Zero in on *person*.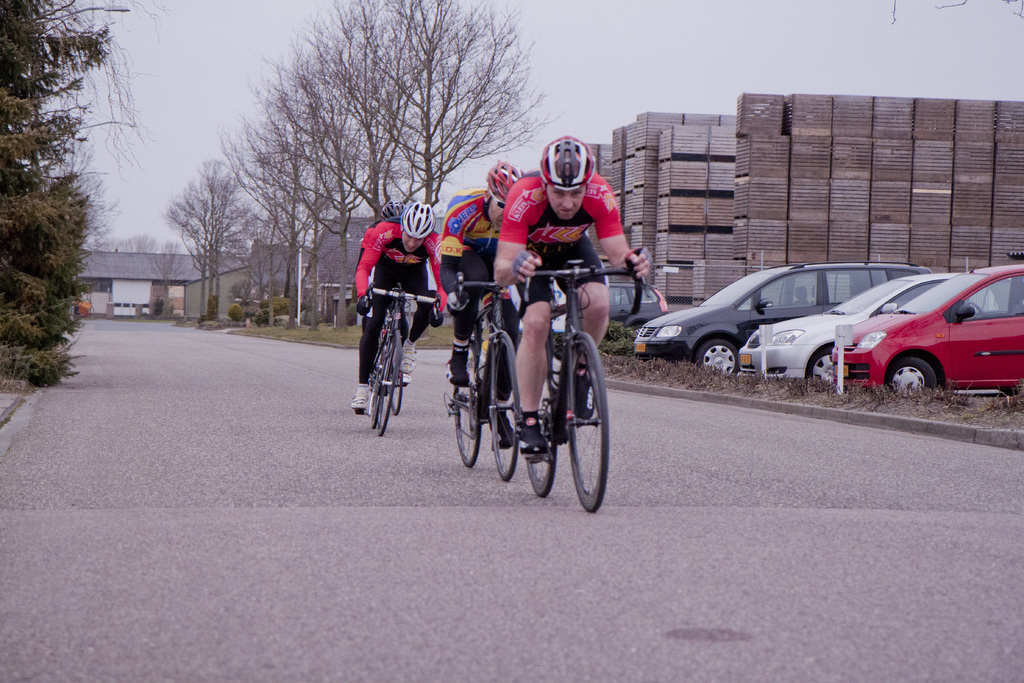
Zeroed in: box=[492, 133, 650, 456].
